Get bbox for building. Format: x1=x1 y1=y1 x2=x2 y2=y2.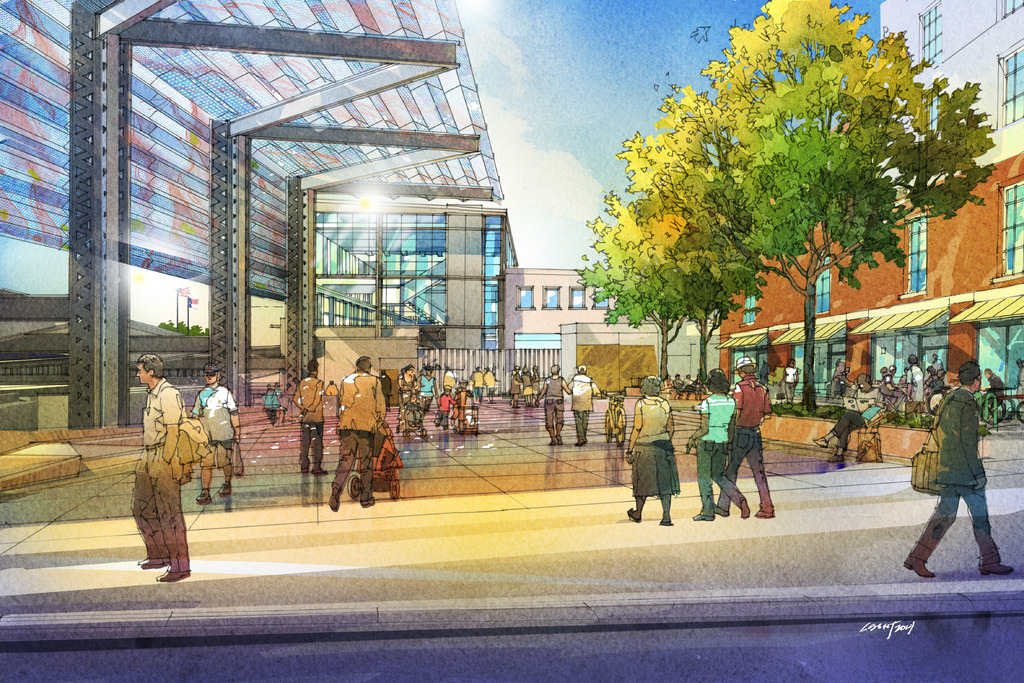
x1=716 y1=0 x2=1023 y2=399.
